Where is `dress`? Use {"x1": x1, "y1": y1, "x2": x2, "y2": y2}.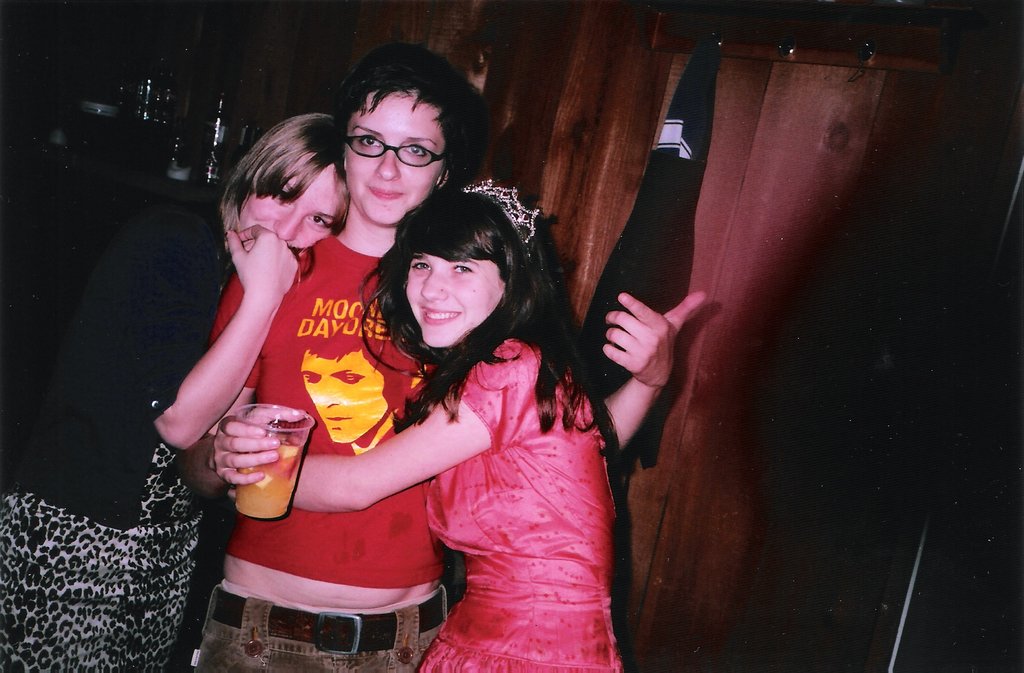
{"x1": 0, "y1": 204, "x2": 224, "y2": 672}.
